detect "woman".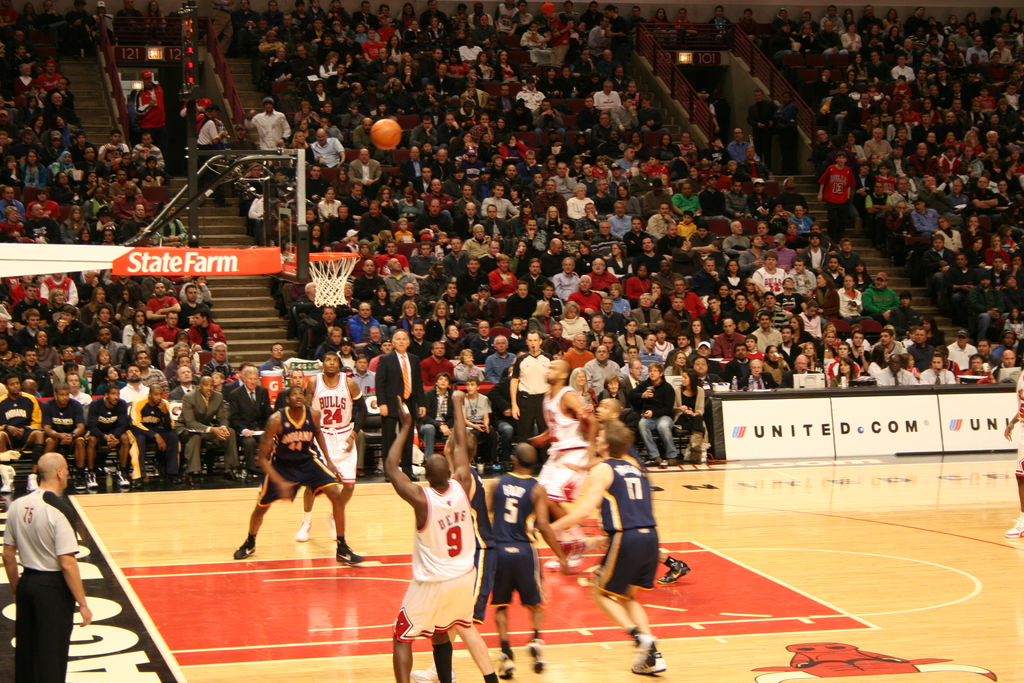
Detected at 160:330:198:370.
